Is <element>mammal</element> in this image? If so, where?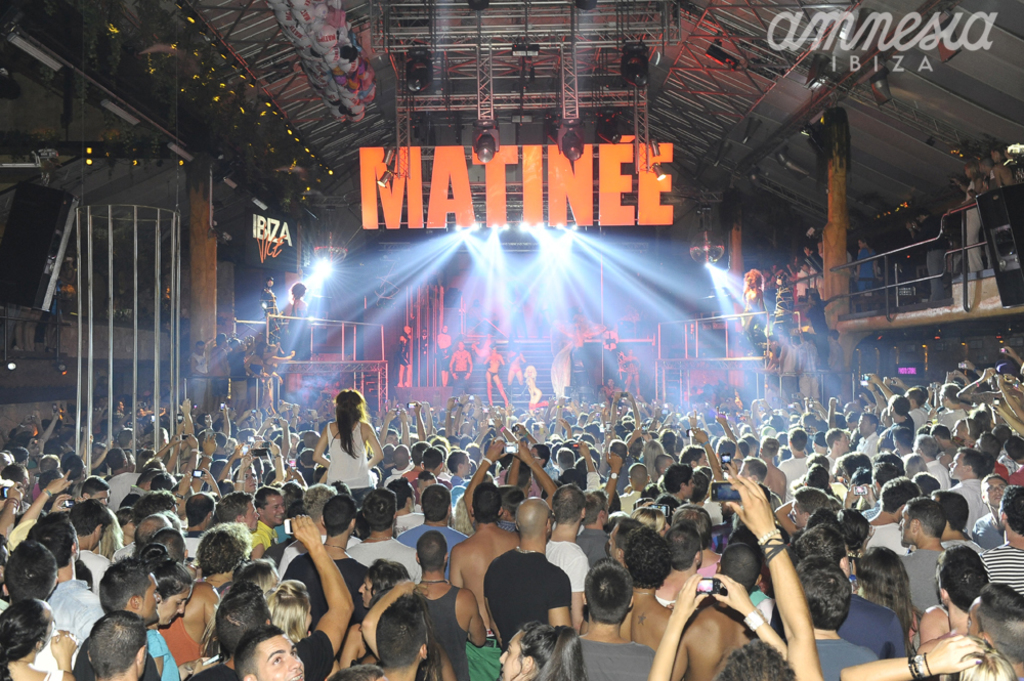
Yes, at {"x1": 989, "y1": 143, "x2": 1023, "y2": 245}.
